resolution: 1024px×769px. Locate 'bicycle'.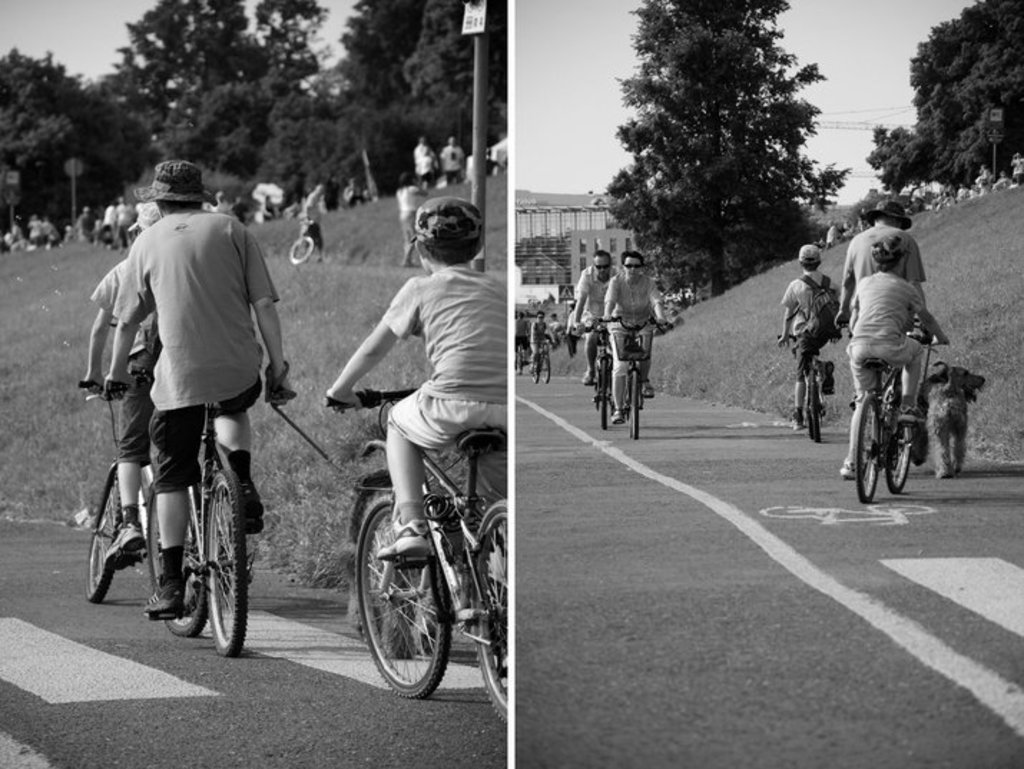
[531, 337, 551, 385].
